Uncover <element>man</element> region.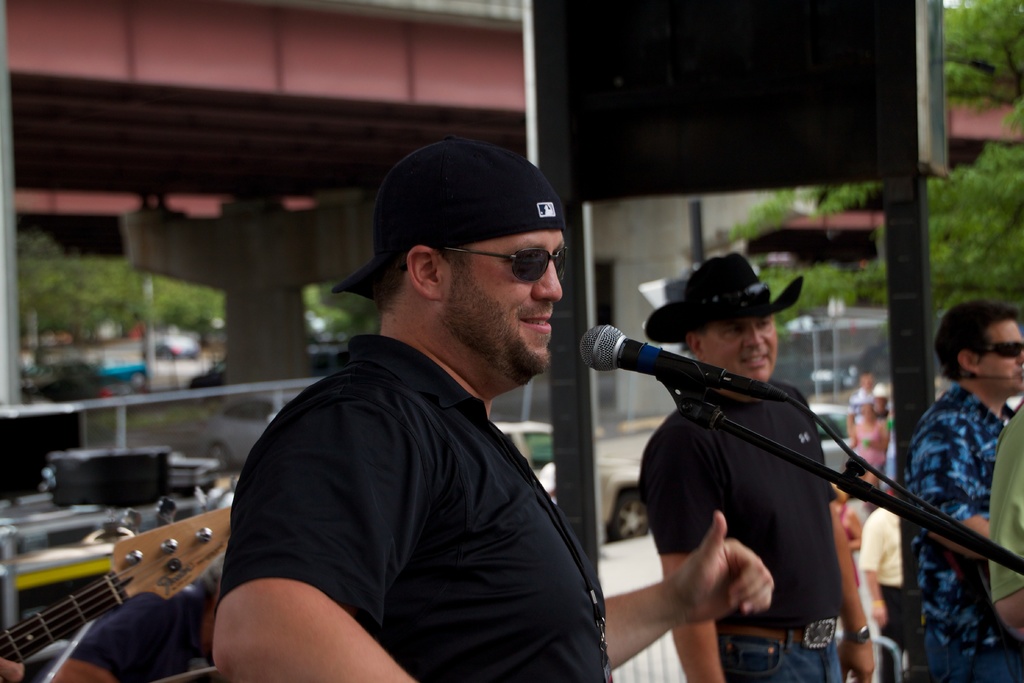
Uncovered: box(202, 139, 791, 682).
